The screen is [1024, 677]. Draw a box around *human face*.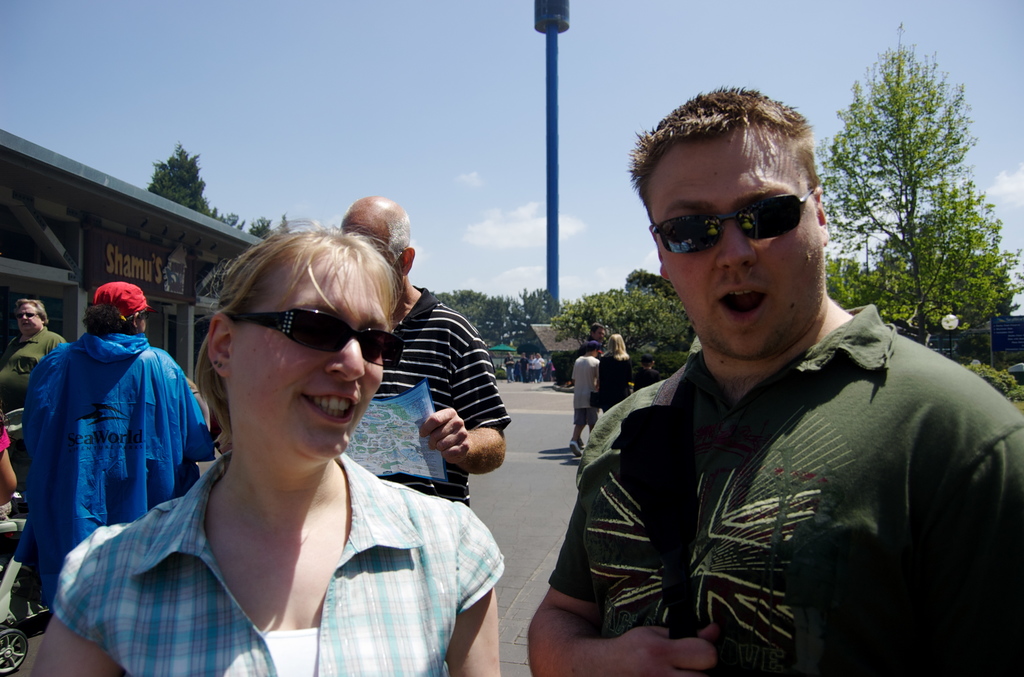
[x1=646, y1=120, x2=820, y2=359].
